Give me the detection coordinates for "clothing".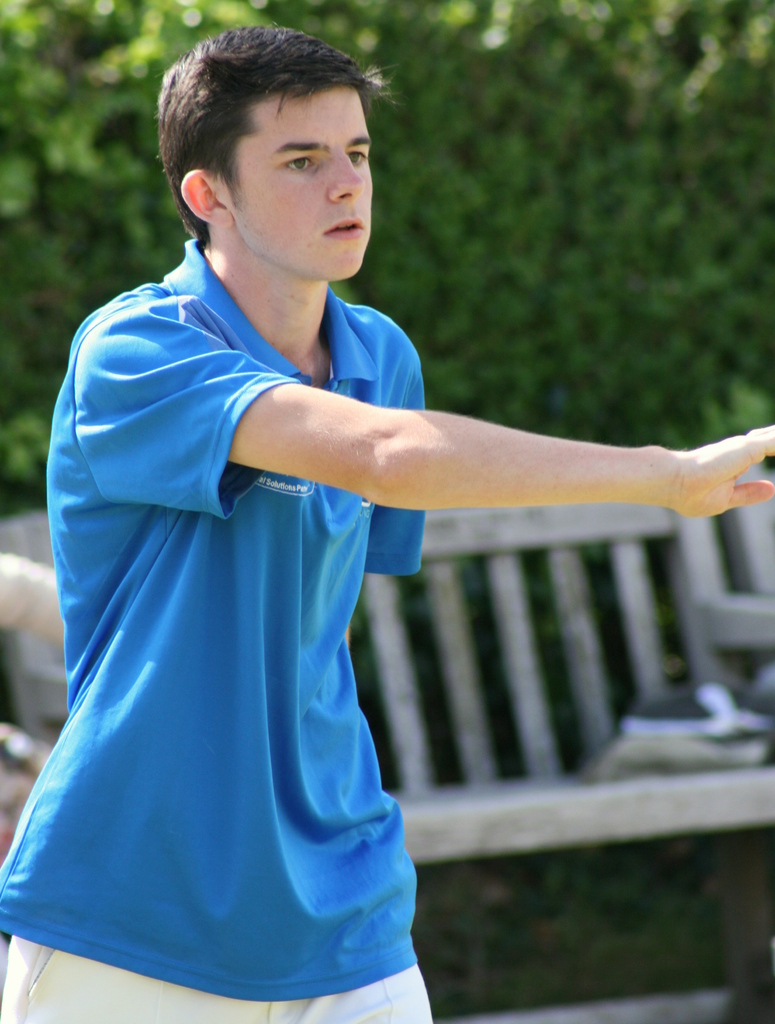
1:259:433:1006.
